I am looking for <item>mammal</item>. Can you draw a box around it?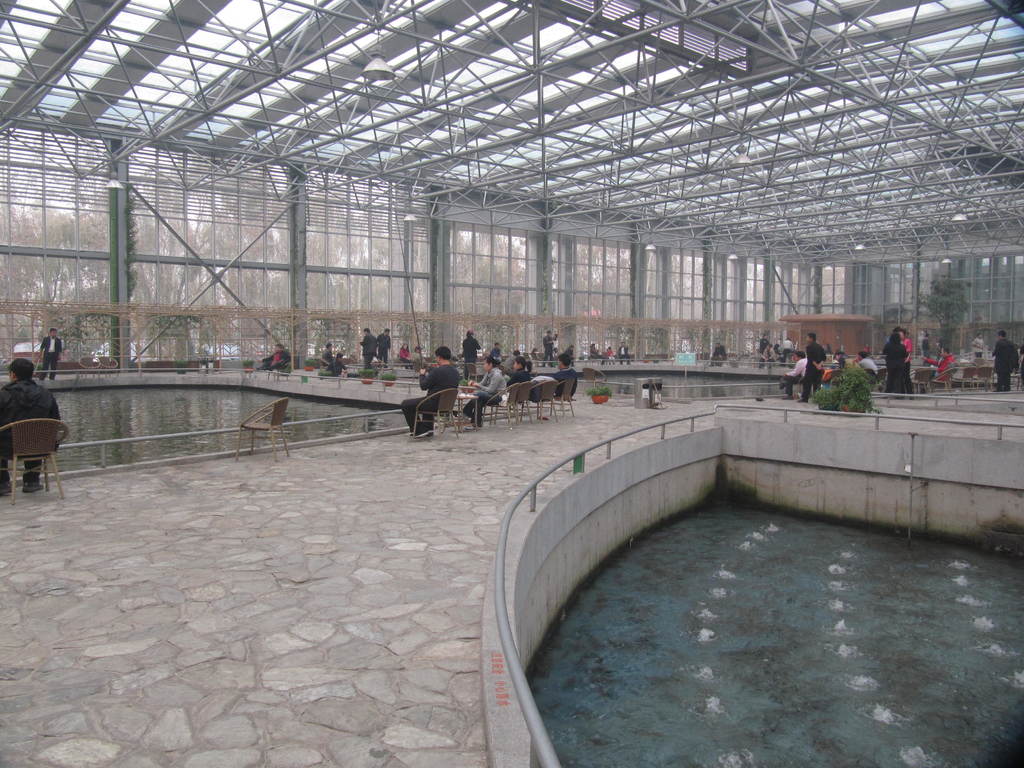
Sure, the bounding box is [589,343,604,363].
